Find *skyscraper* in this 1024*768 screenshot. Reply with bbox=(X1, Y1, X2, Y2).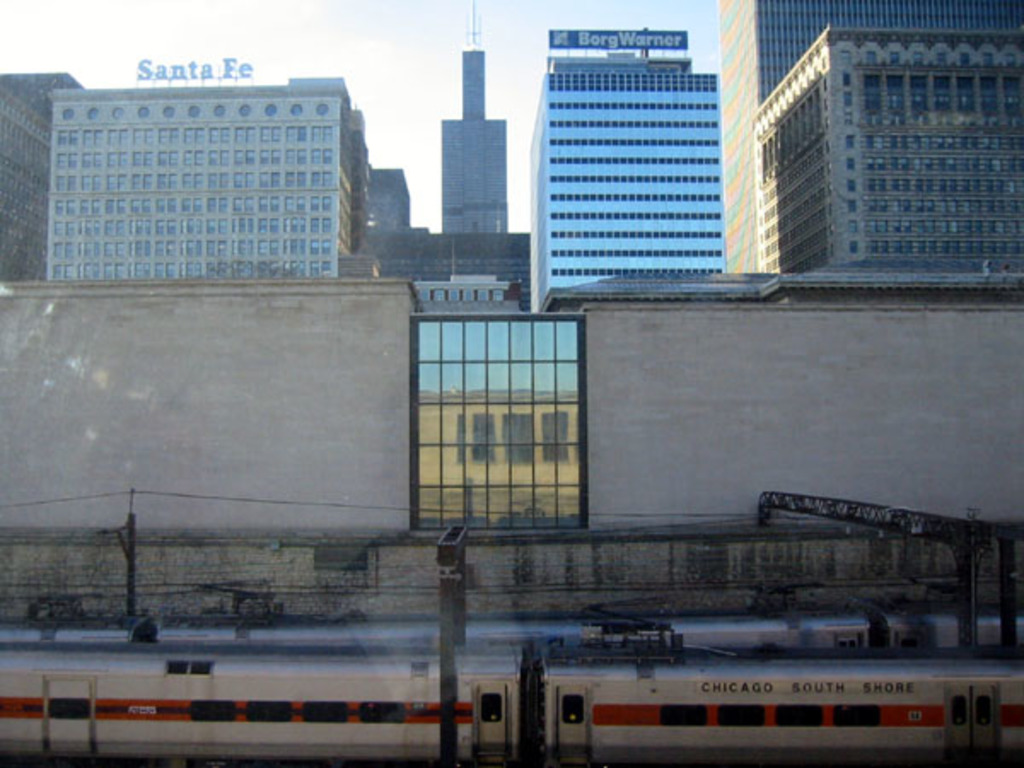
bbox=(49, 55, 355, 282).
